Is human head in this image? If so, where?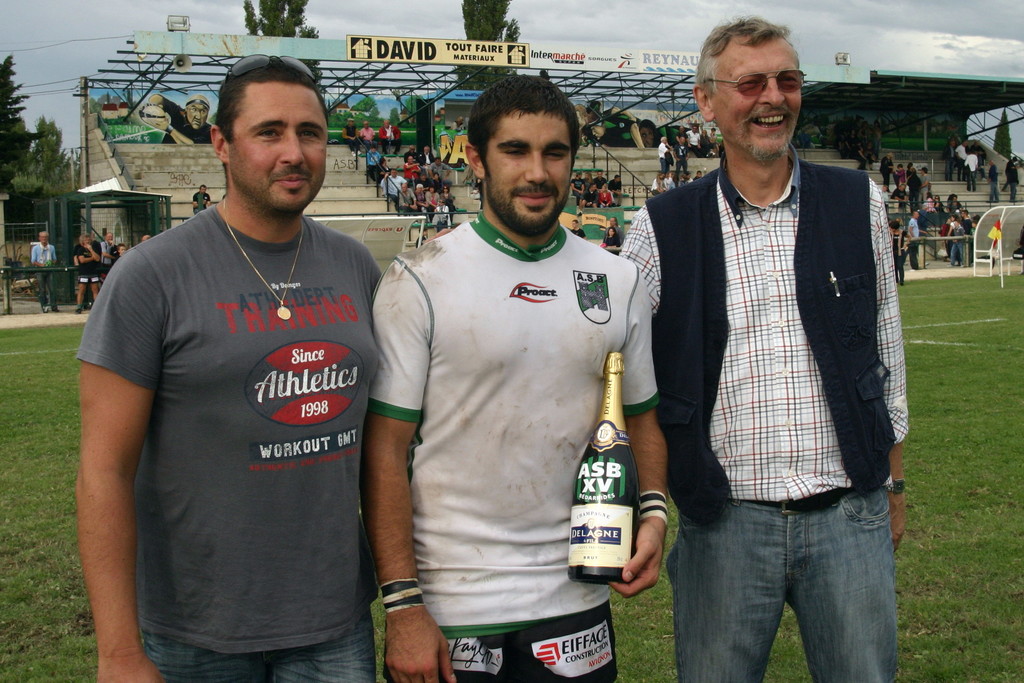
Yes, at x1=380, y1=156, x2=385, y2=166.
